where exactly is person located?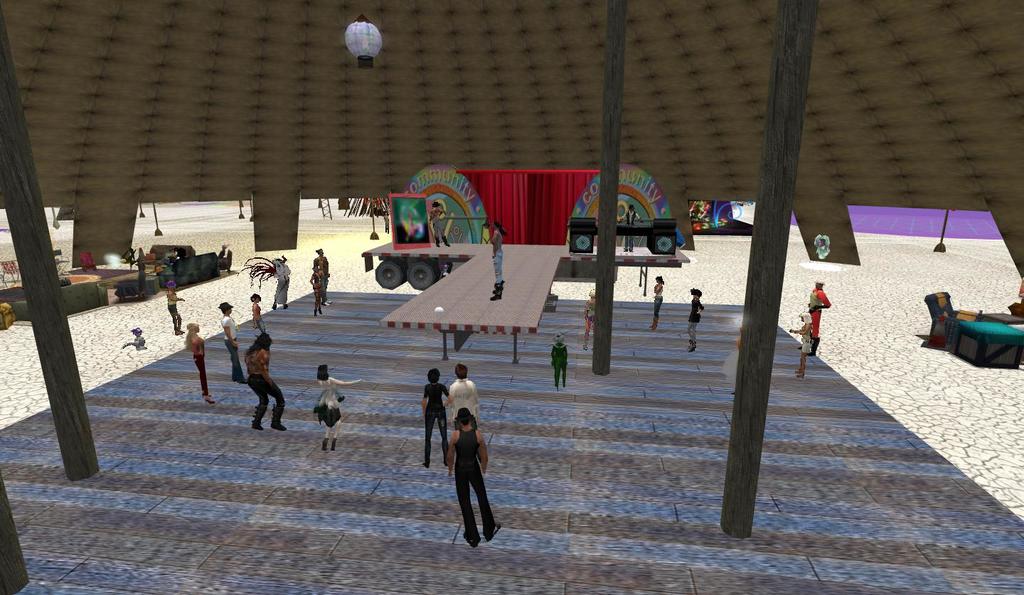
Its bounding box is left=782, top=308, right=813, bottom=377.
